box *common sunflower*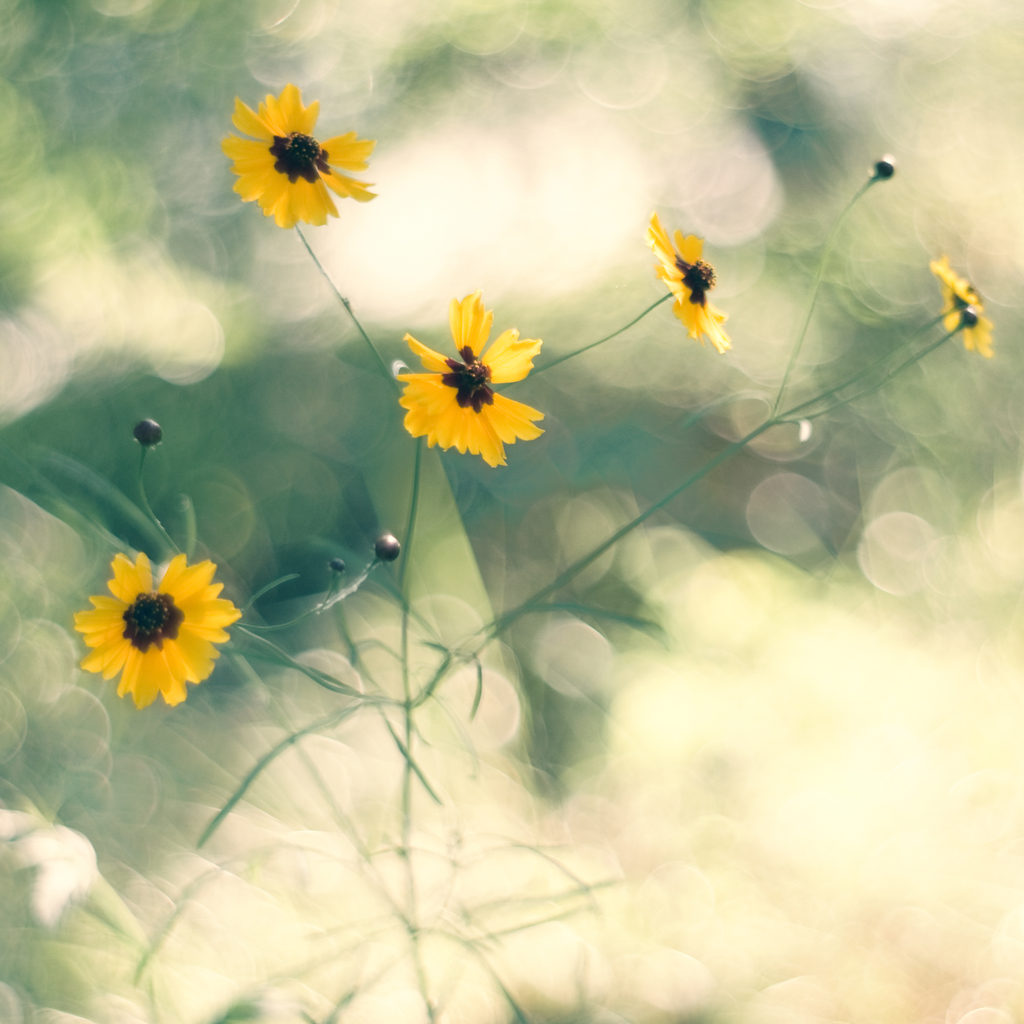
(left=927, top=262, right=996, bottom=364)
